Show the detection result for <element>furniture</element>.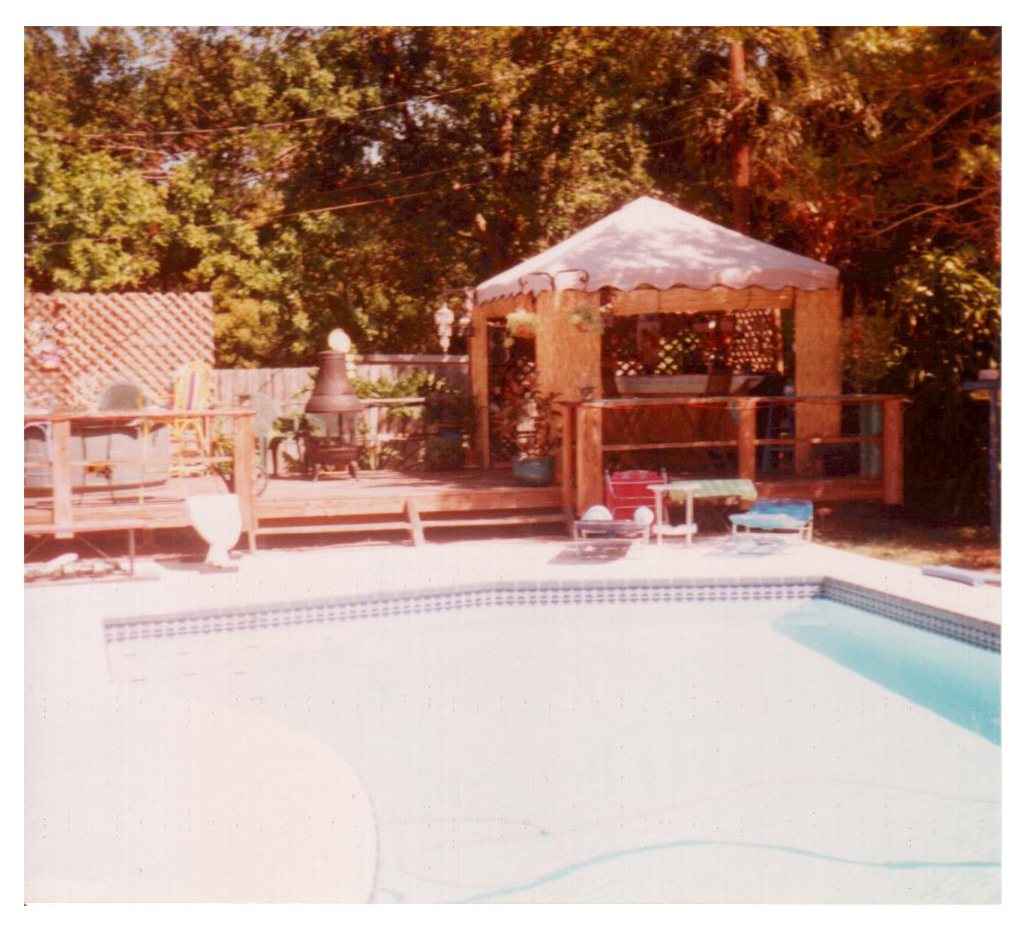
left=615, top=373, right=759, bottom=471.
